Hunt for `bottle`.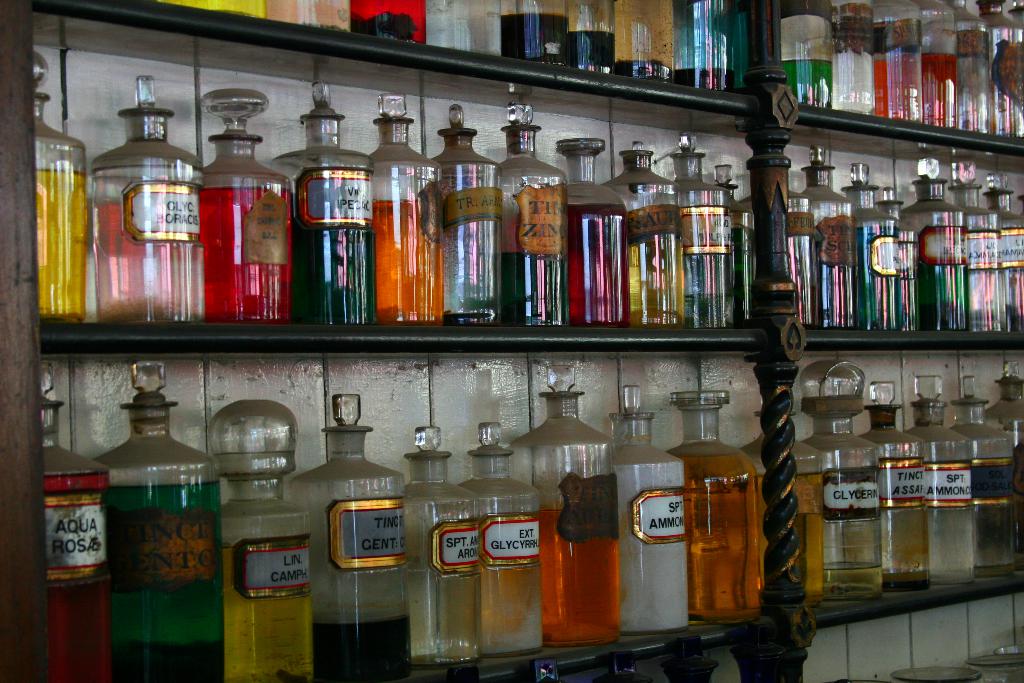
Hunted down at 782/0/829/108.
